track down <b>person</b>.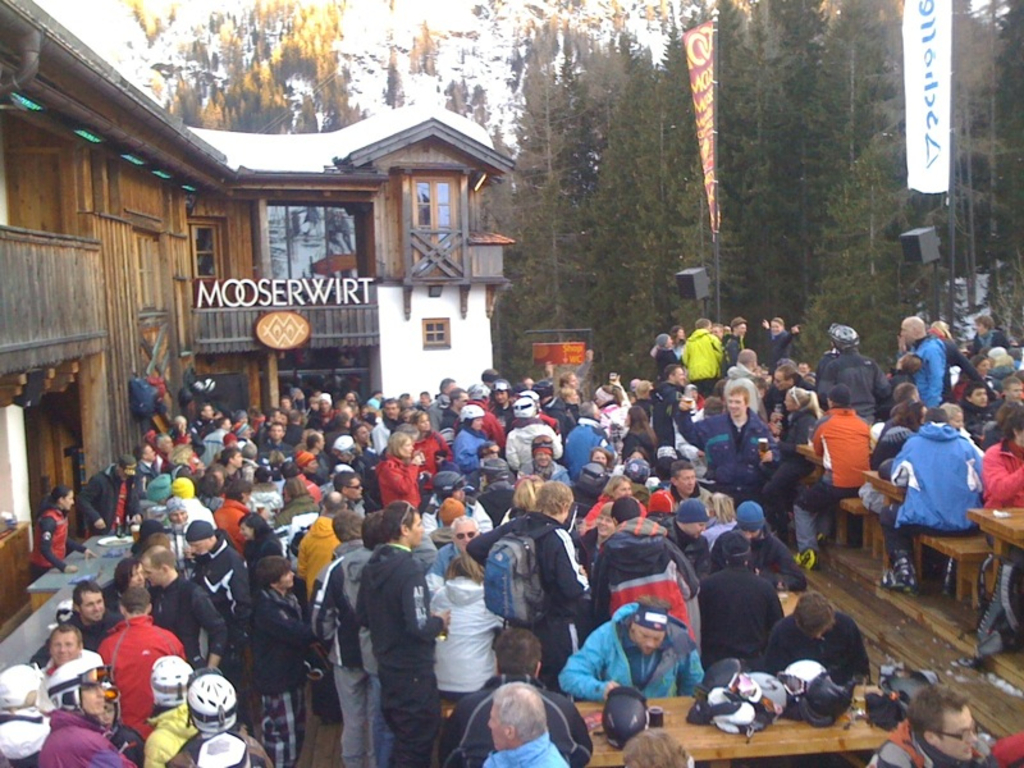
Tracked to detection(591, 495, 698, 621).
